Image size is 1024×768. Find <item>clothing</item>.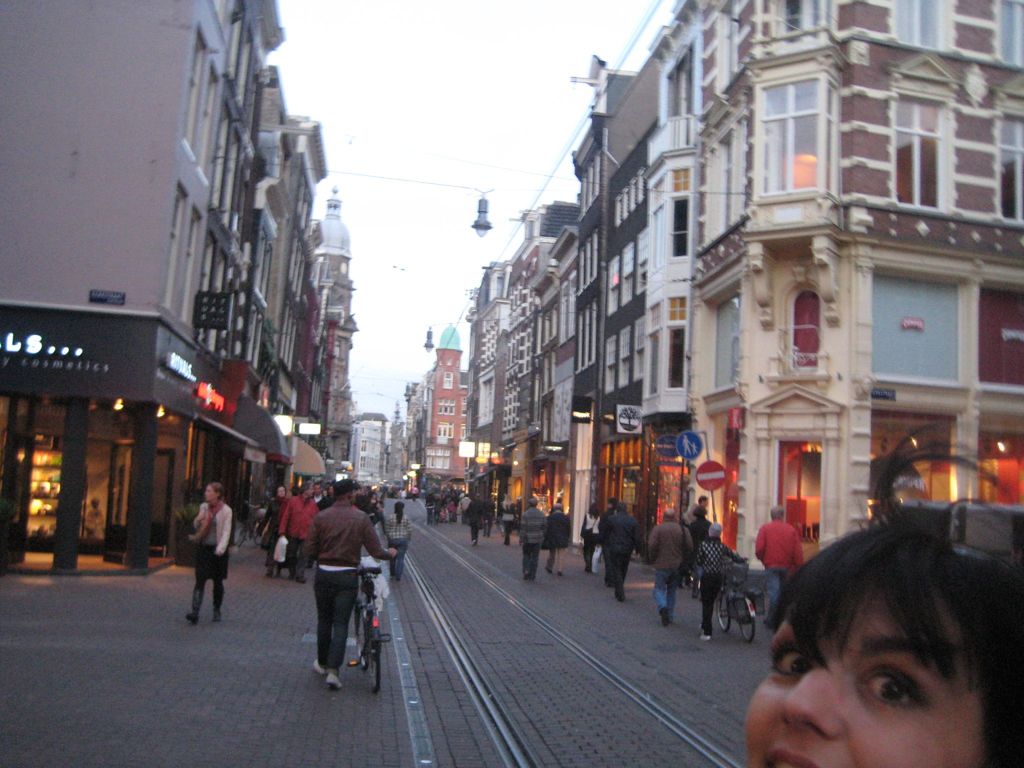
300,500,397,674.
